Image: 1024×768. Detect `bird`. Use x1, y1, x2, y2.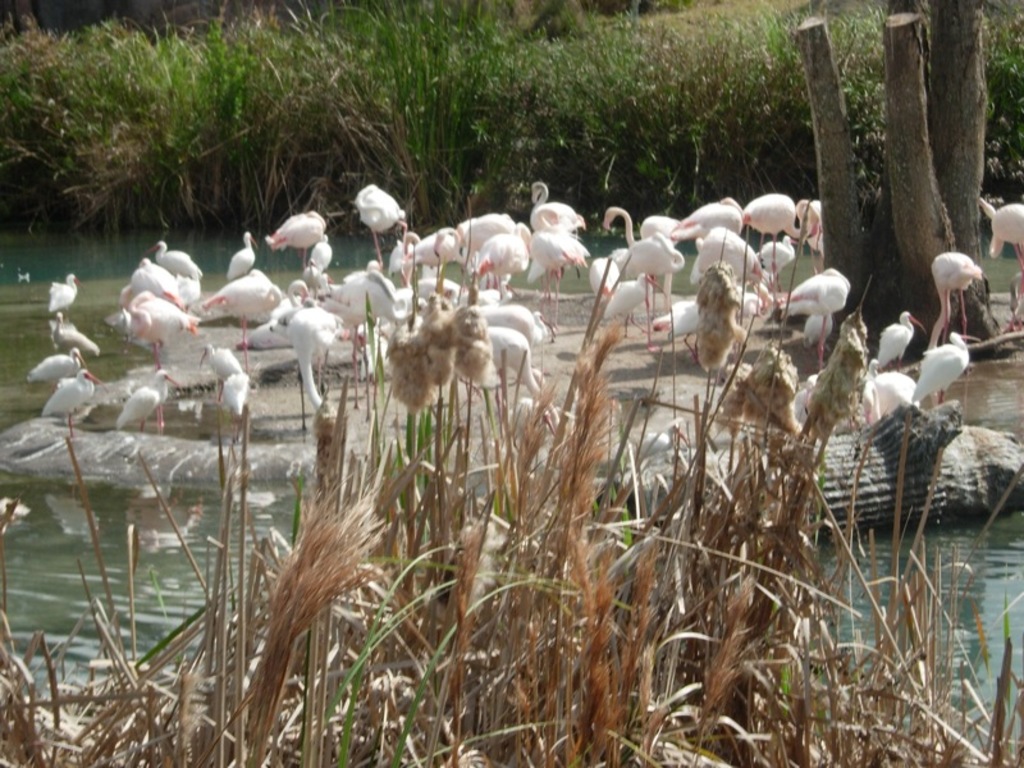
764, 230, 794, 275.
